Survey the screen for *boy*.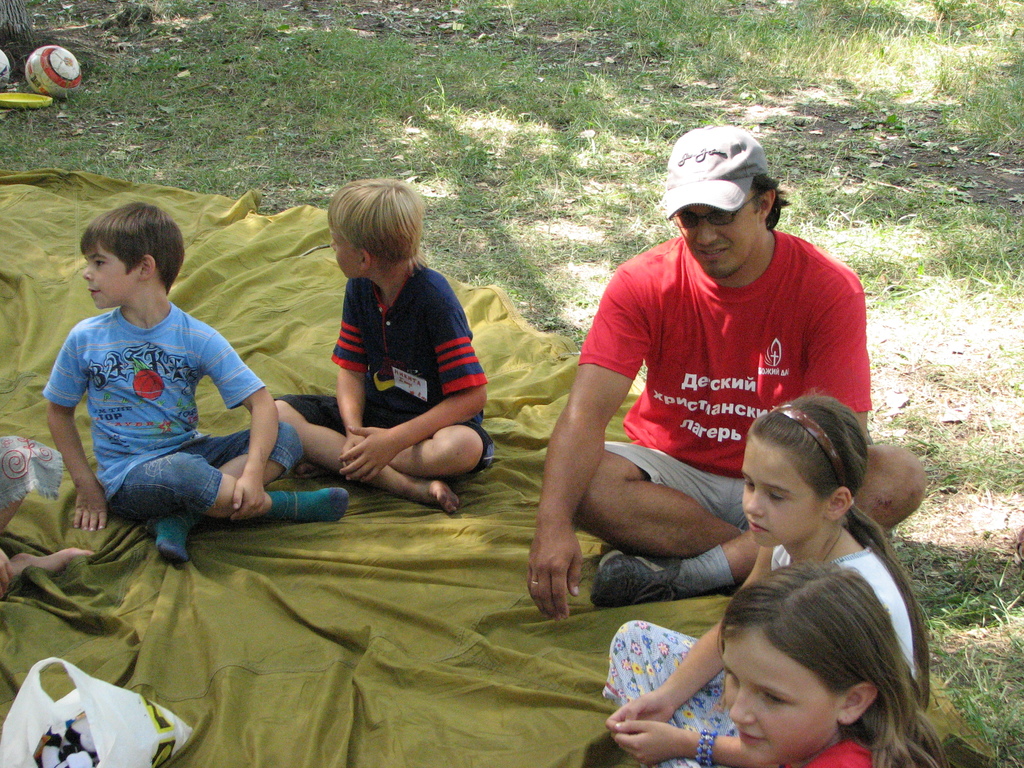
Survey found: bbox=[275, 177, 493, 515].
